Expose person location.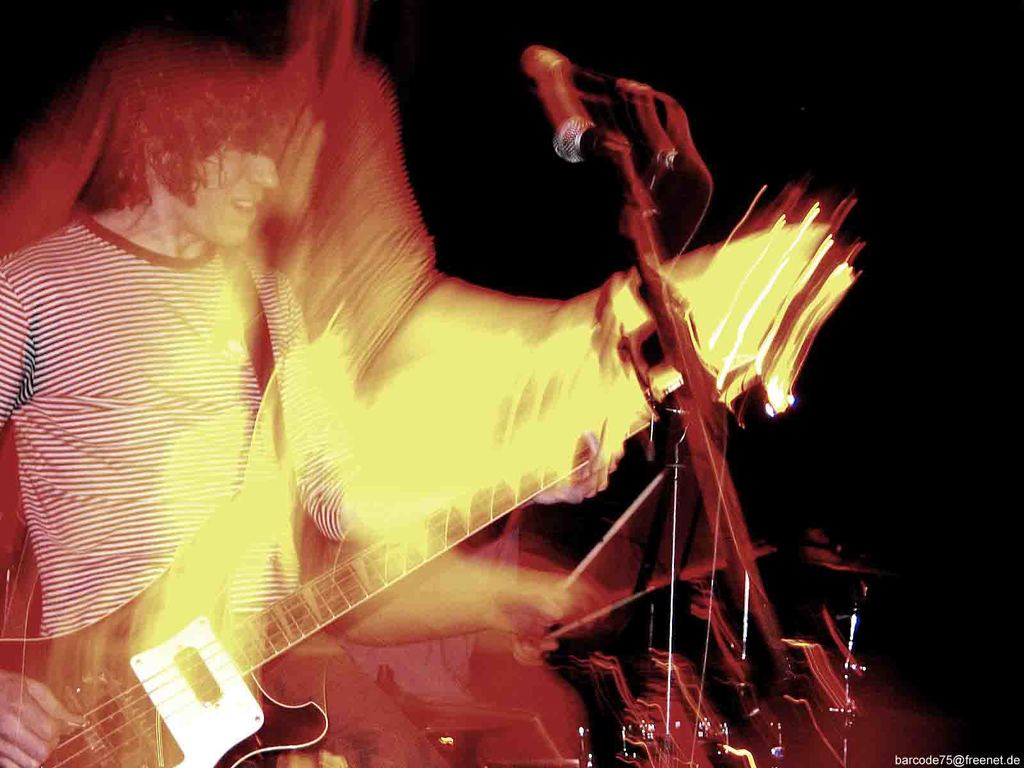
Exposed at box(0, 38, 604, 767).
